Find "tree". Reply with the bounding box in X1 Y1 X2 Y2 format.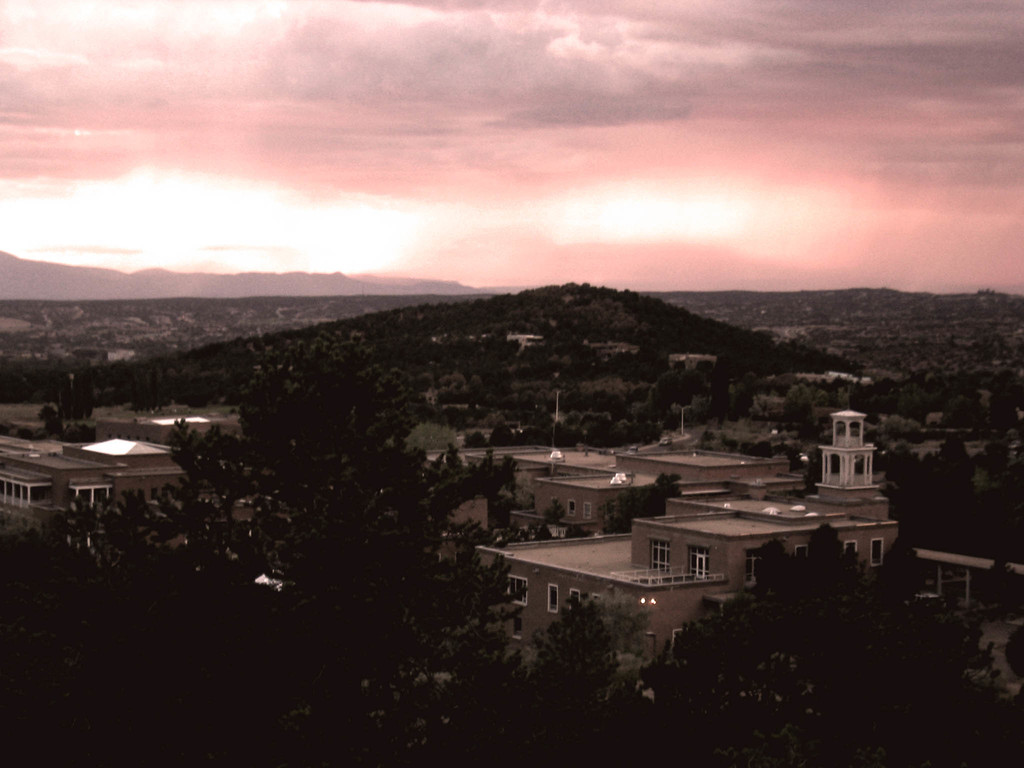
162 353 500 636.
